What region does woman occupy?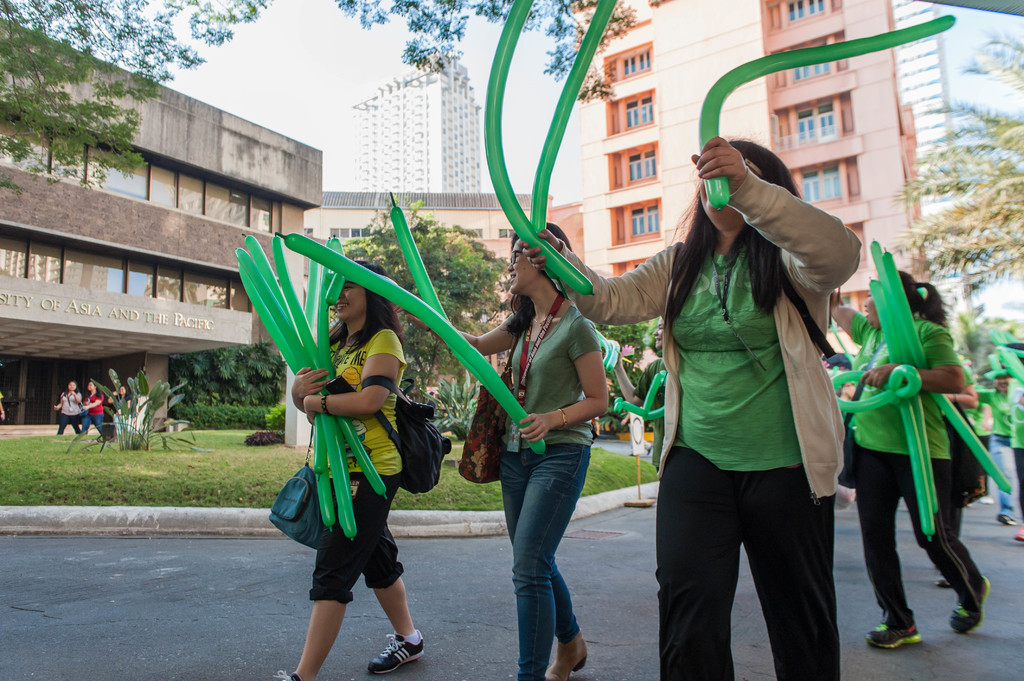
x1=412, y1=214, x2=612, y2=680.
